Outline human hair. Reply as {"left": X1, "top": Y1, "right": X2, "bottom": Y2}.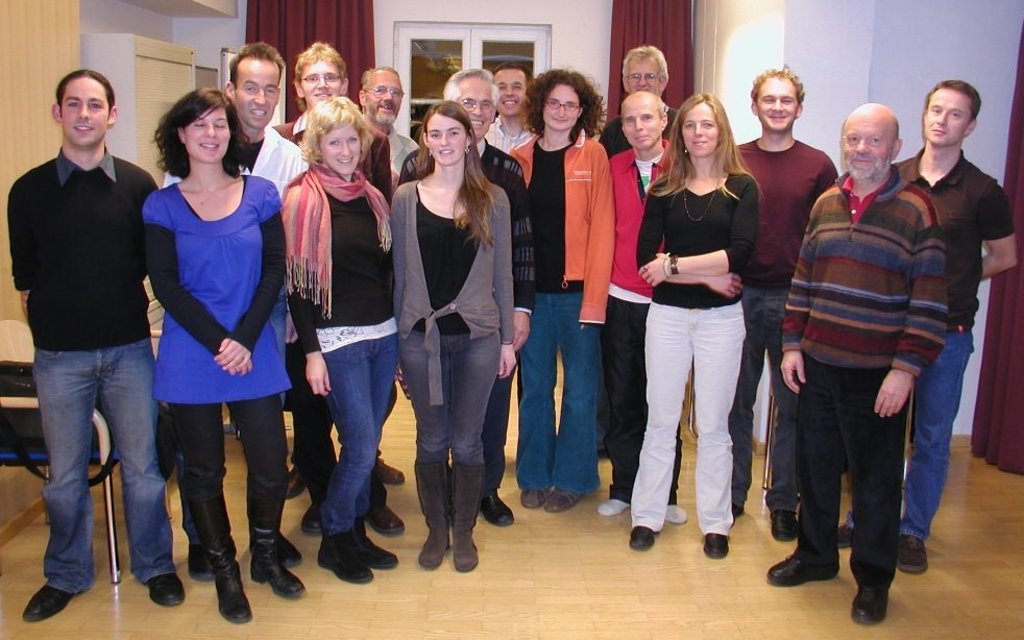
{"left": 923, "top": 74, "right": 981, "bottom": 120}.
